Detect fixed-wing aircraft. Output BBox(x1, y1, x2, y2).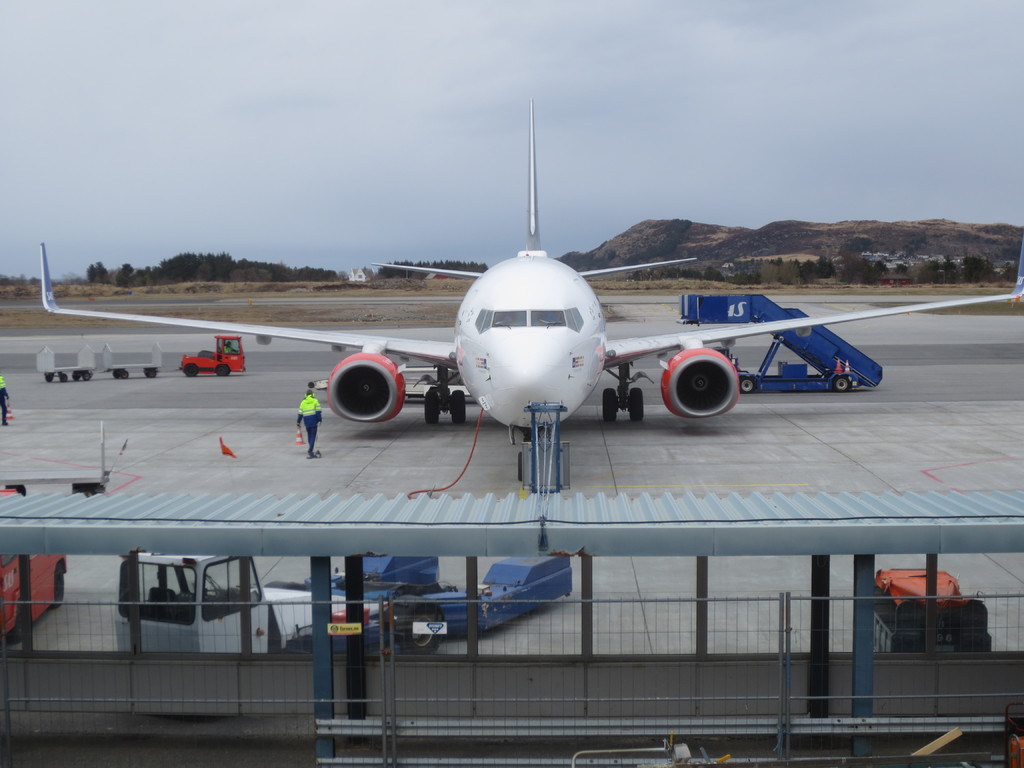
BBox(40, 95, 1023, 439).
